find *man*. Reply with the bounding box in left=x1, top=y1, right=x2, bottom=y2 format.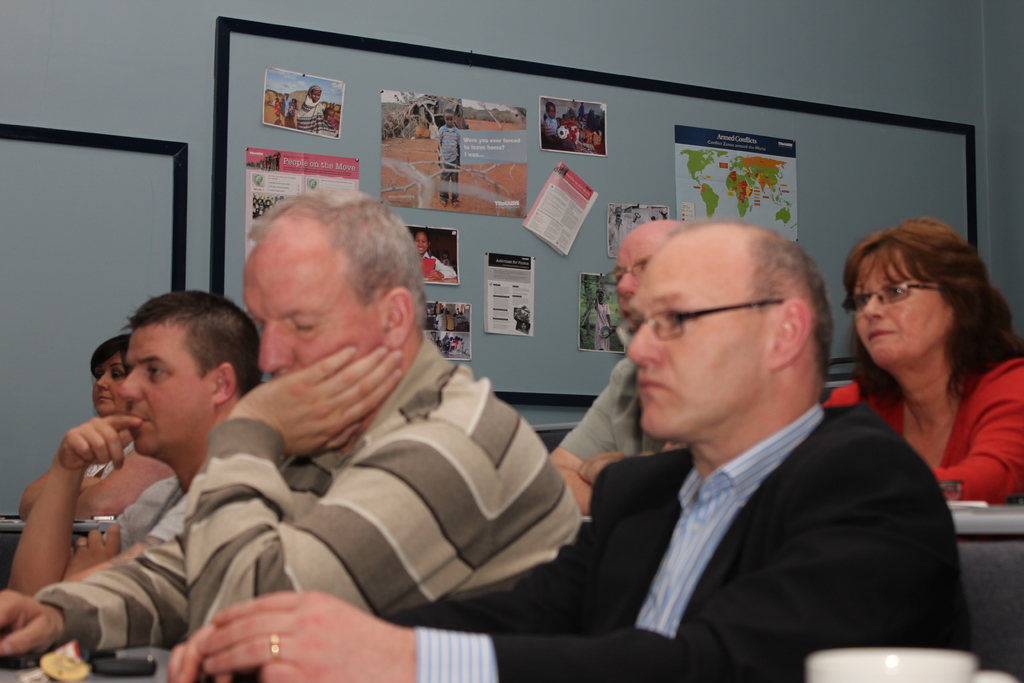
left=543, top=219, right=704, bottom=519.
